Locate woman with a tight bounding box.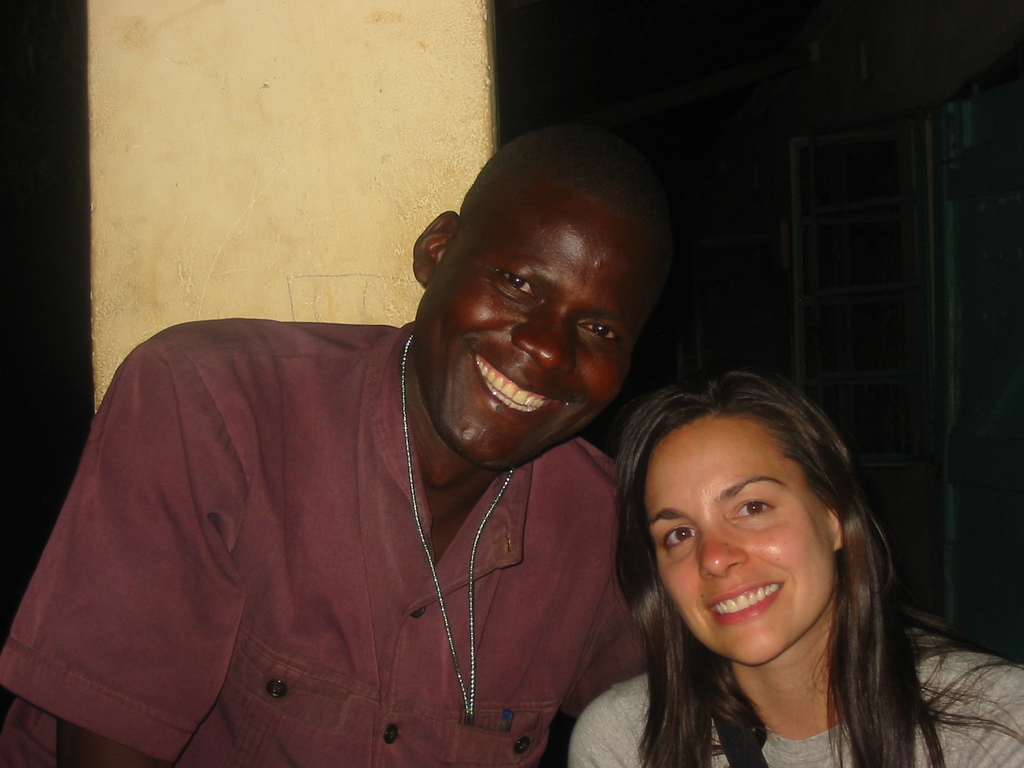
pyautogui.locateOnScreen(559, 364, 982, 767).
